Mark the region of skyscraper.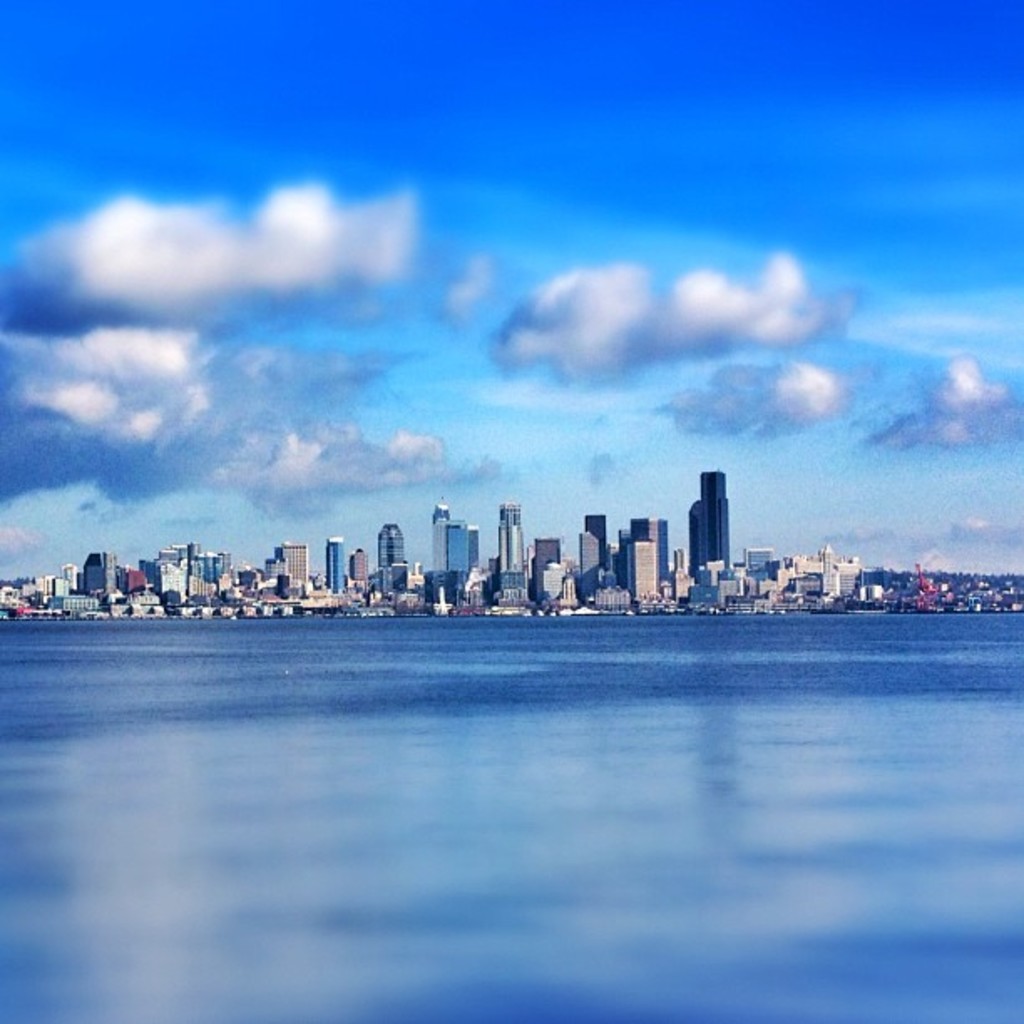
Region: (x1=490, y1=492, x2=525, y2=599).
